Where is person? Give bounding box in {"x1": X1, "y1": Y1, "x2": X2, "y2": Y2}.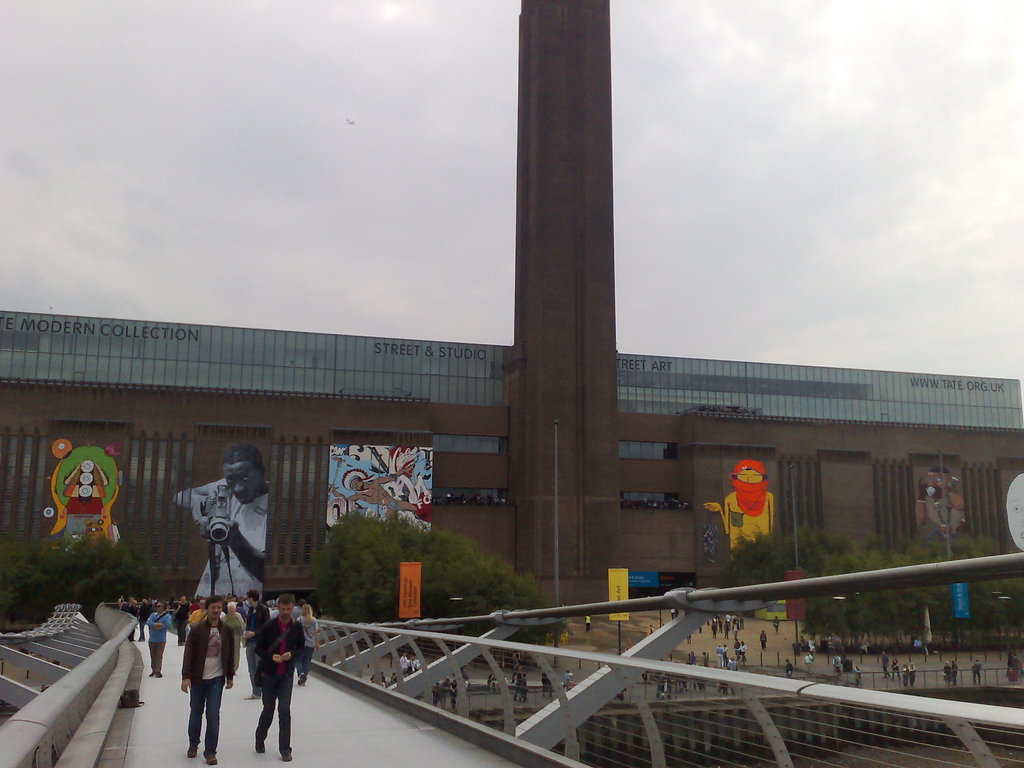
{"x1": 253, "y1": 594, "x2": 305, "y2": 762}.
